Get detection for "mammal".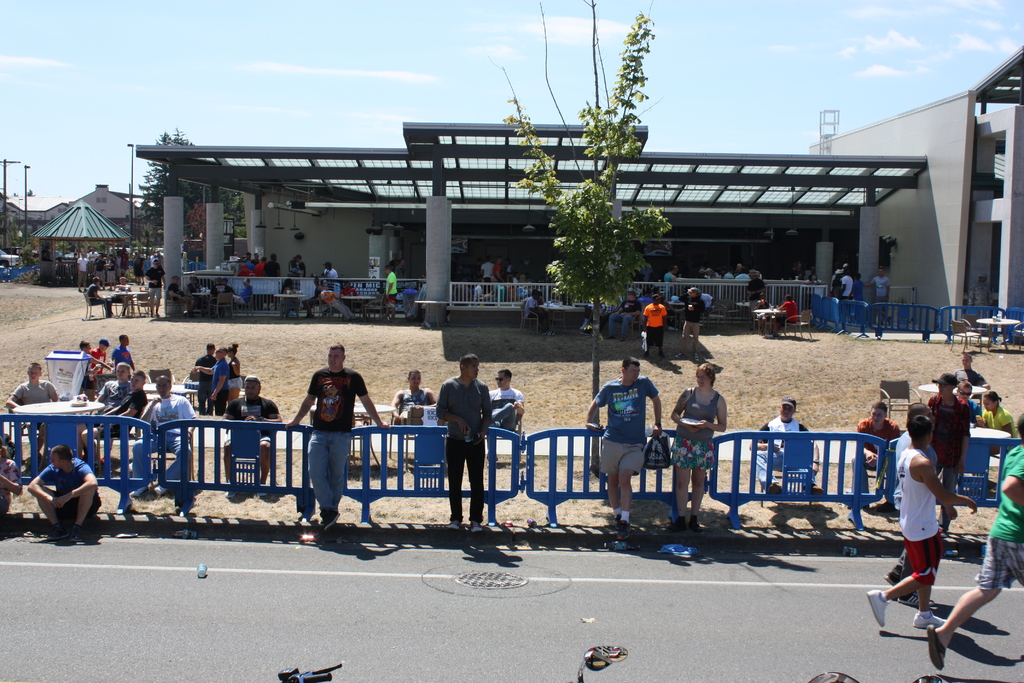
Detection: [860,402,900,498].
